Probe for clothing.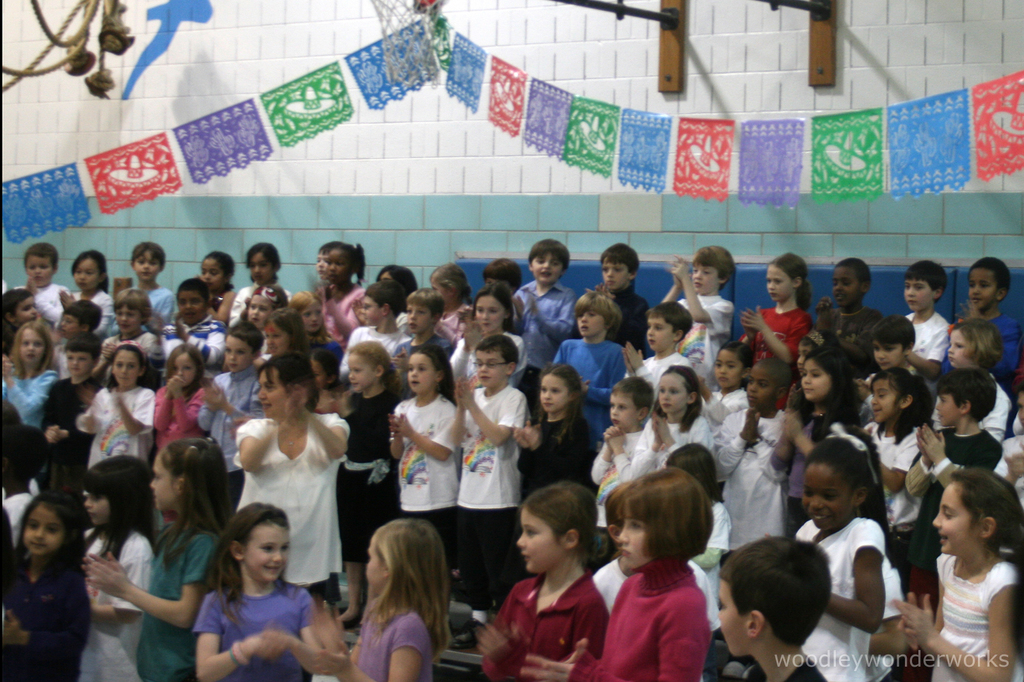
Probe result: l=451, t=381, r=524, b=606.
